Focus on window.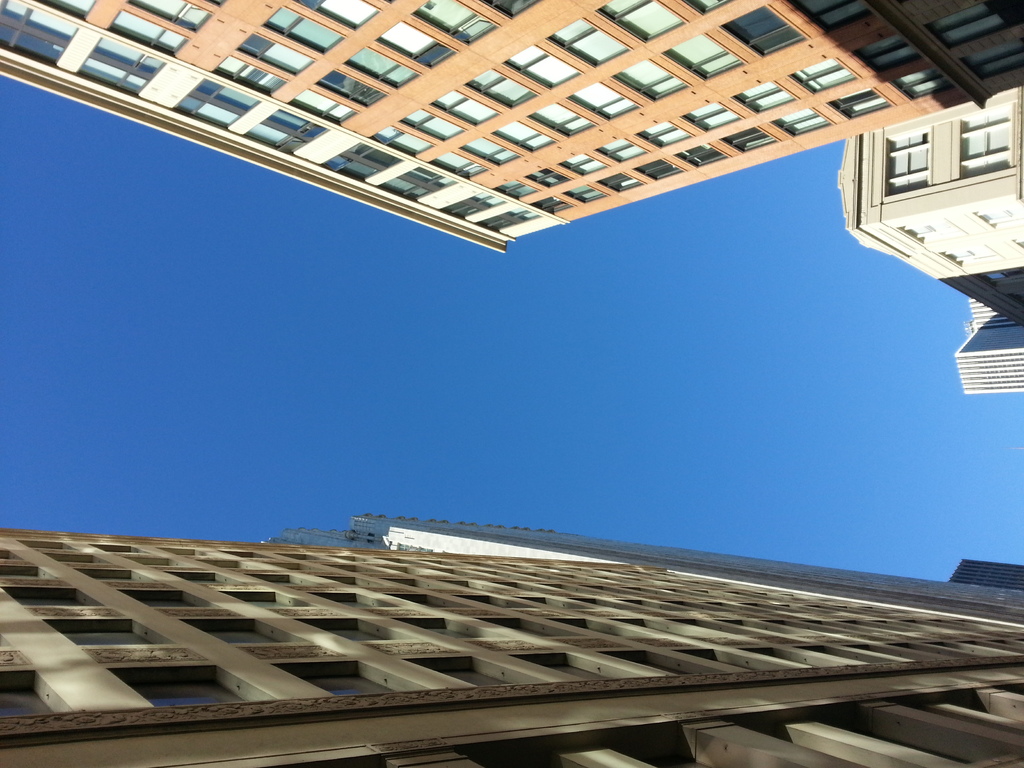
Focused at select_region(326, 142, 399, 176).
